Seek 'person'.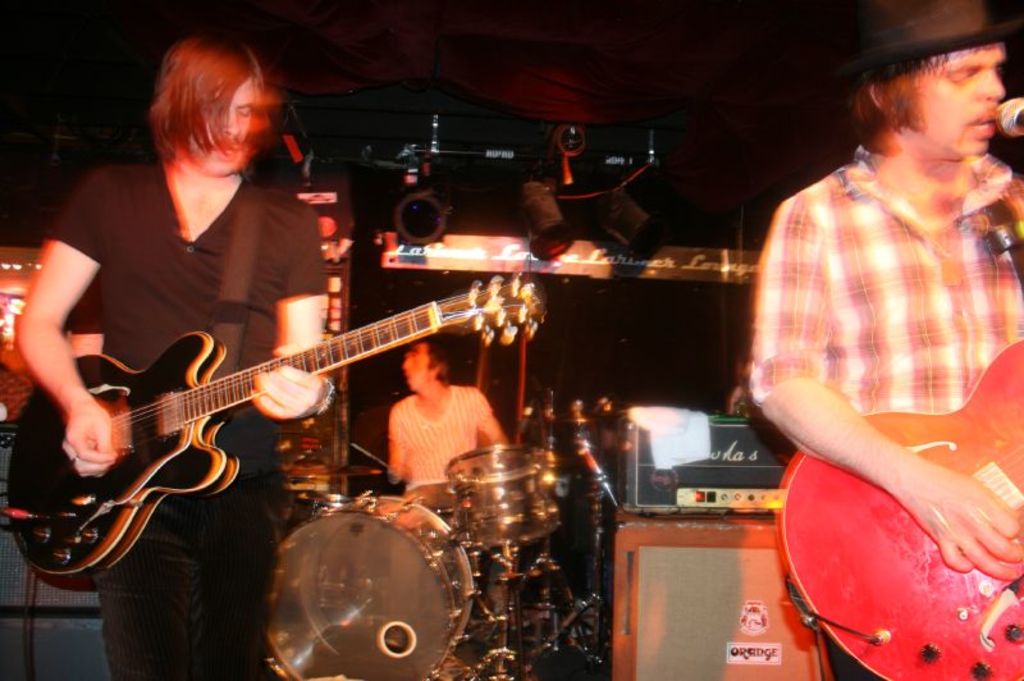
BBox(18, 32, 329, 680).
